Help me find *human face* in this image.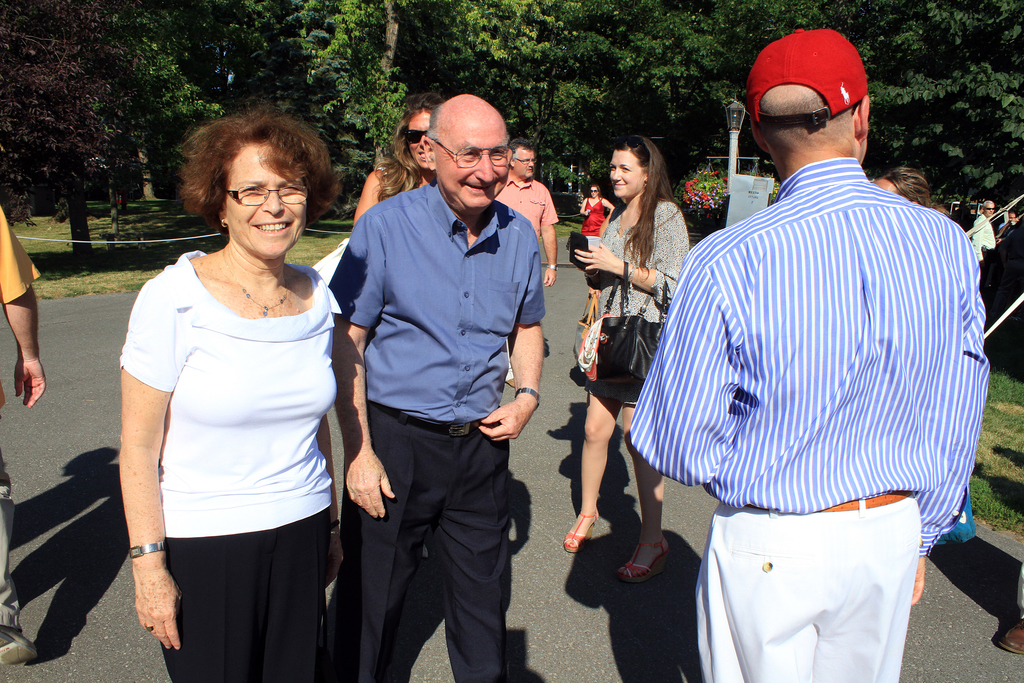
Found it: region(218, 134, 314, 265).
